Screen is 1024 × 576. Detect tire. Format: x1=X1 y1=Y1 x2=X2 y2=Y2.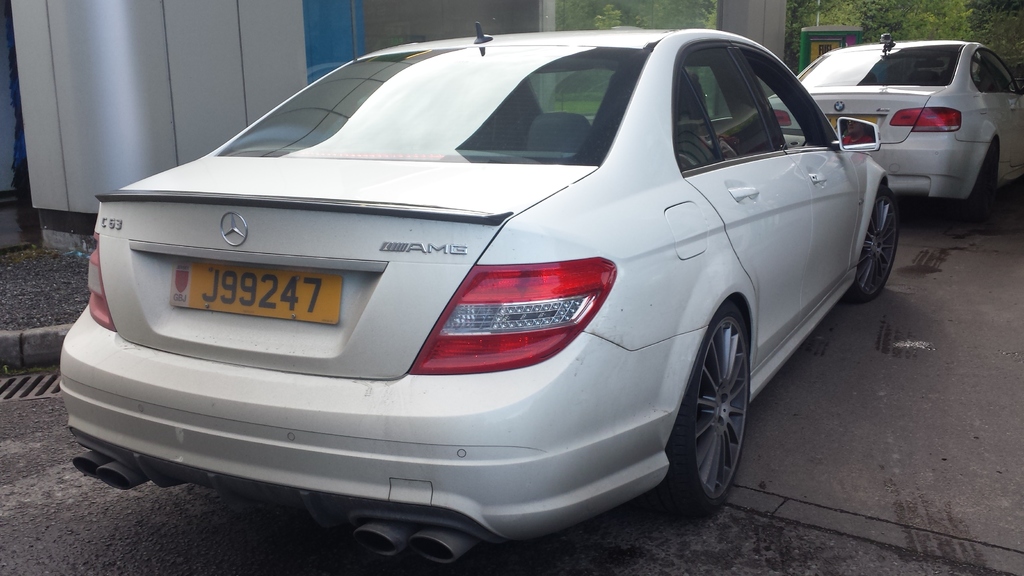
x1=669 y1=301 x2=759 y2=515.
